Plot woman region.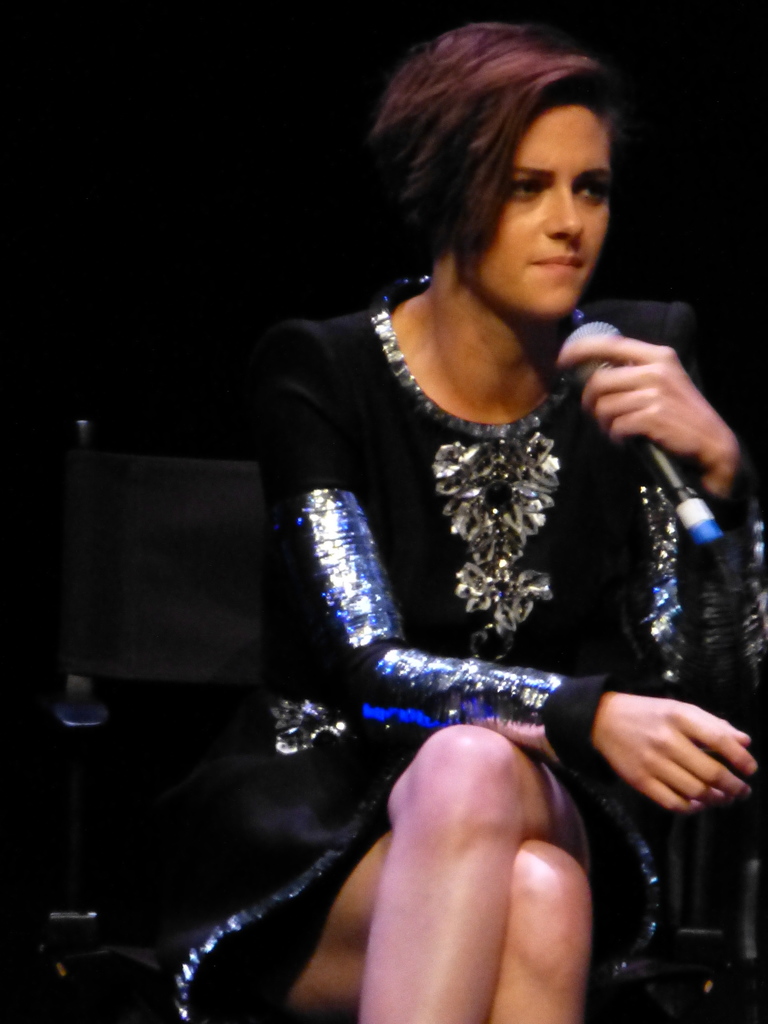
Plotted at detection(227, 19, 746, 1016).
